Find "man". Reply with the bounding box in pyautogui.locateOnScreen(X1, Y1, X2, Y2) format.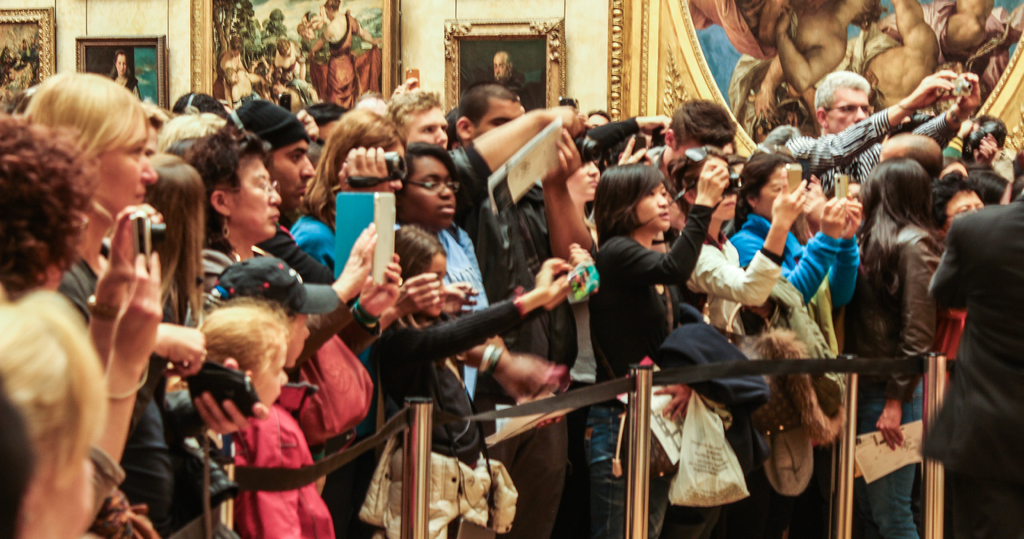
pyautogui.locateOnScreen(376, 88, 452, 145).
